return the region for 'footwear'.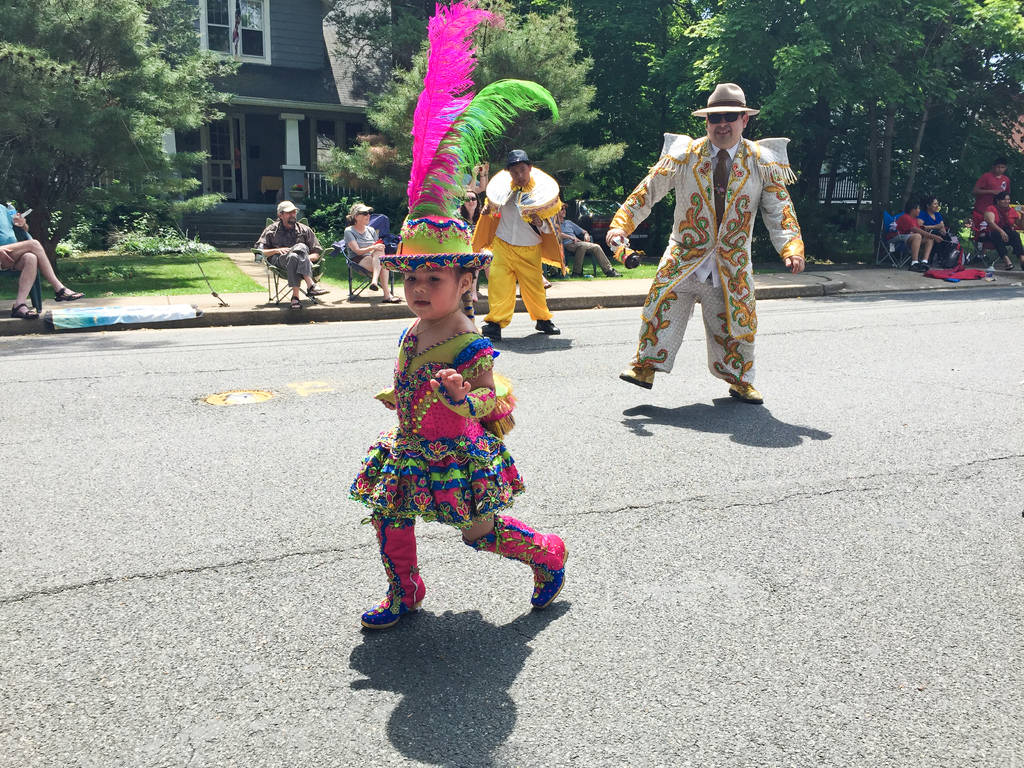
crop(356, 566, 430, 646).
